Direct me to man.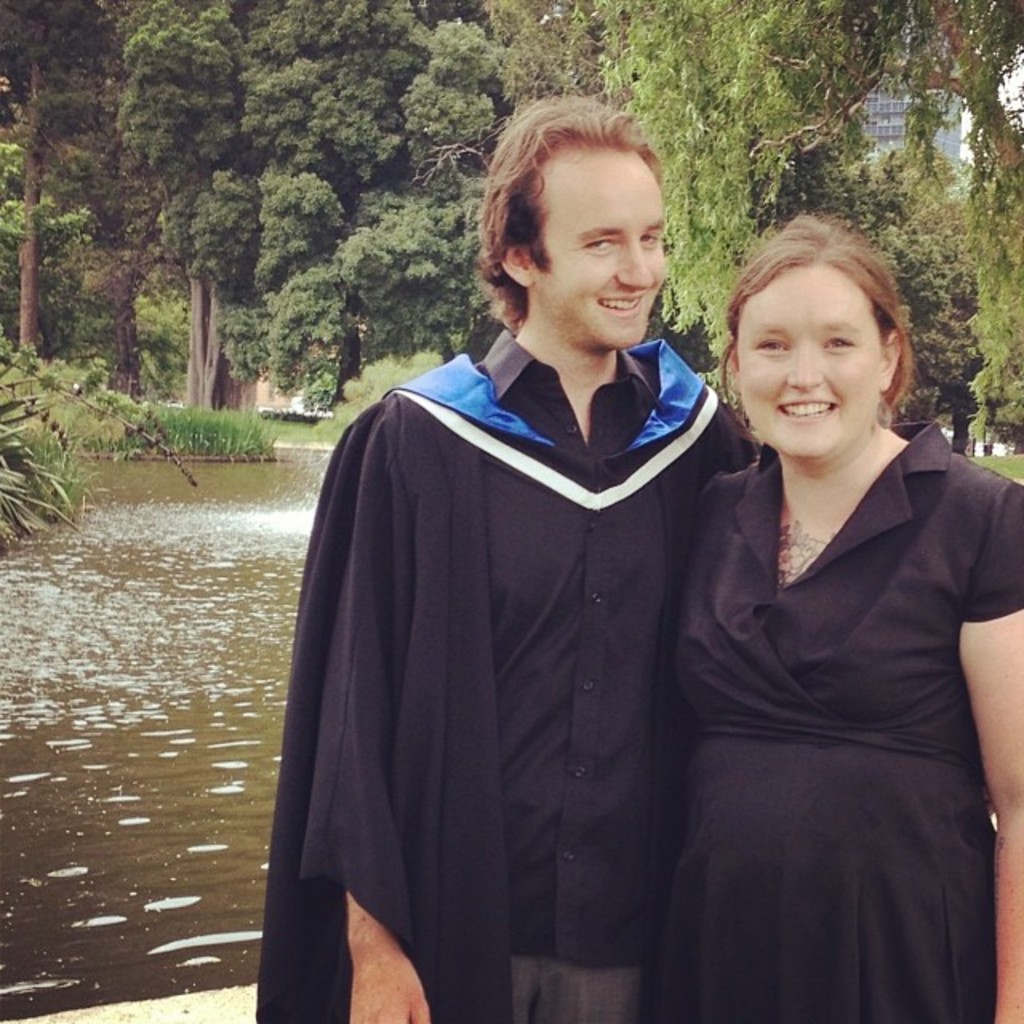
Direction: left=277, top=98, right=773, bottom=1023.
